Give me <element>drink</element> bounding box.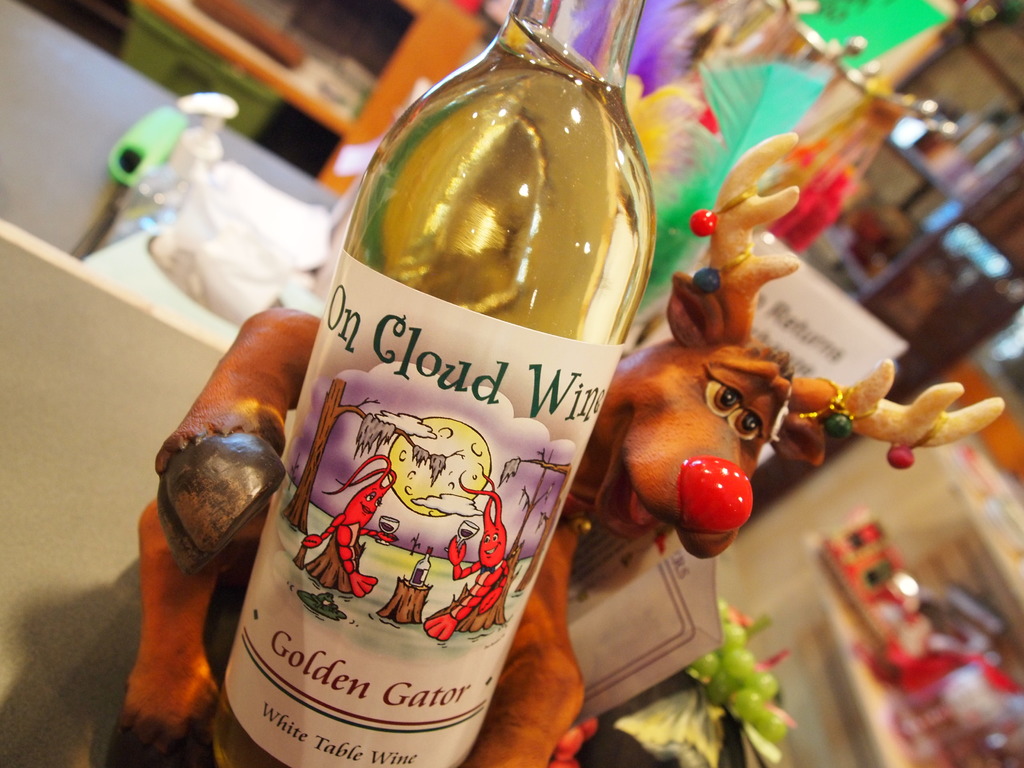
x1=230, y1=81, x2=723, y2=762.
